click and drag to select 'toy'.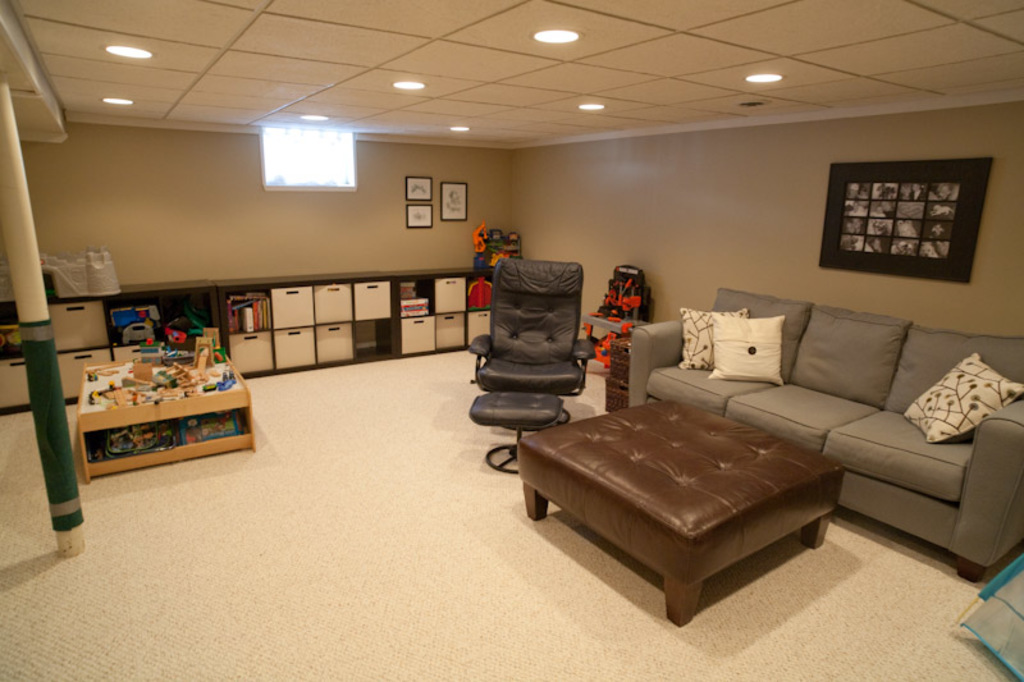
Selection: 111 310 163 324.
